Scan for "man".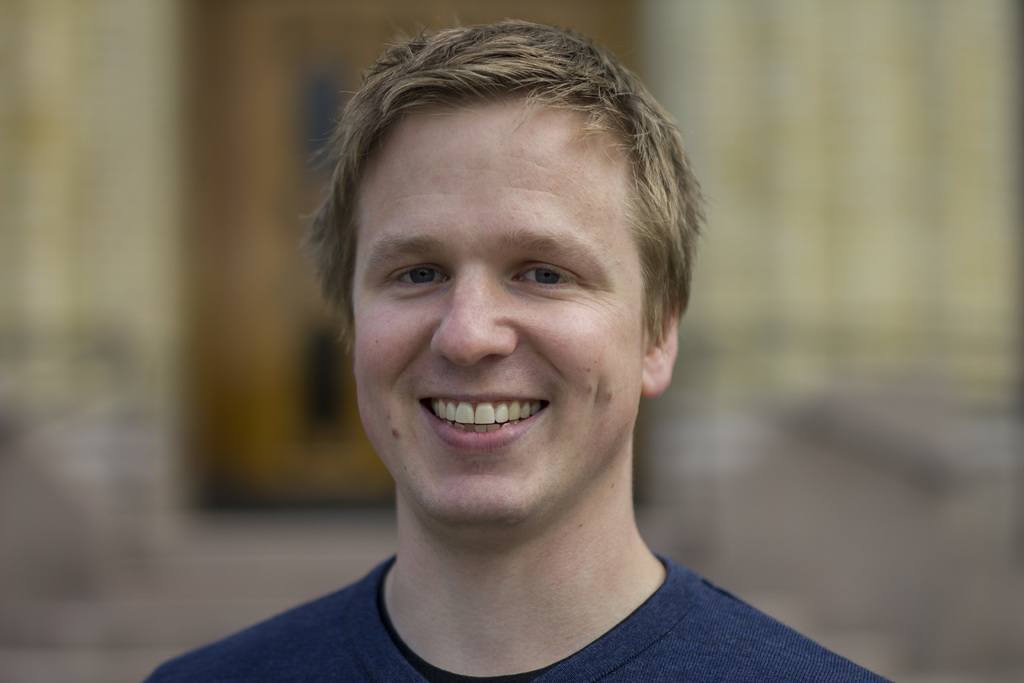
Scan result: [x1=151, y1=27, x2=883, y2=675].
